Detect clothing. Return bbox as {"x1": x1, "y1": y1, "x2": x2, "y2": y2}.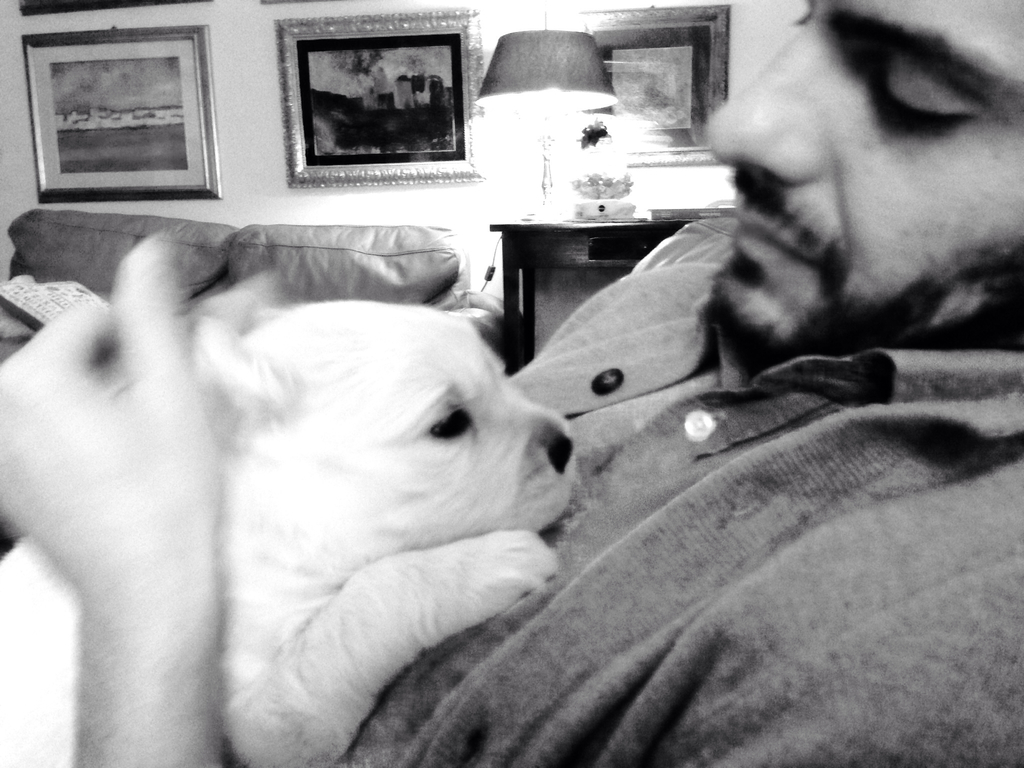
{"x1": 387, "y1": 54, "x2": 1004, "y2": 762}.
